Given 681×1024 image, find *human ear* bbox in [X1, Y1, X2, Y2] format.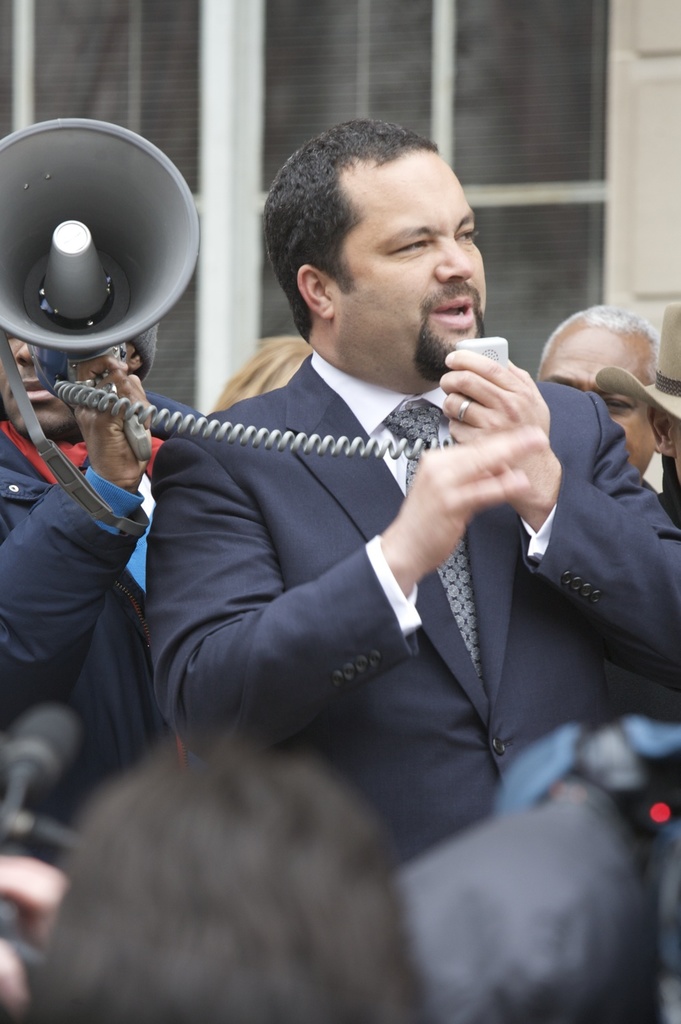
[122, 343, 147, 369].
